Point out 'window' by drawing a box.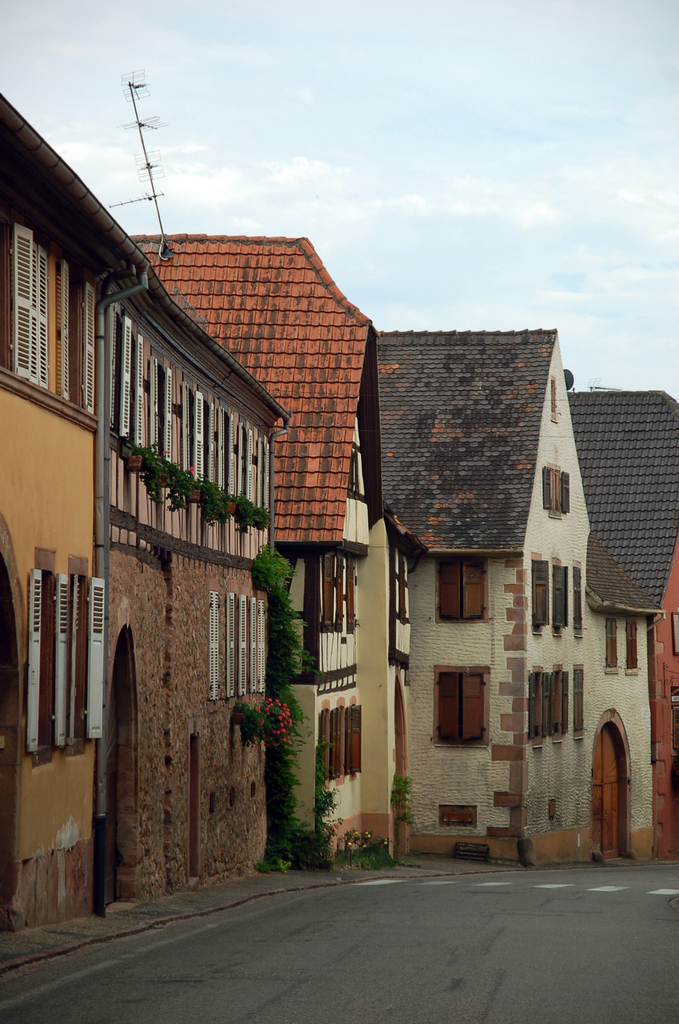
x1=119 y1=305 x2=277 y2=518.
